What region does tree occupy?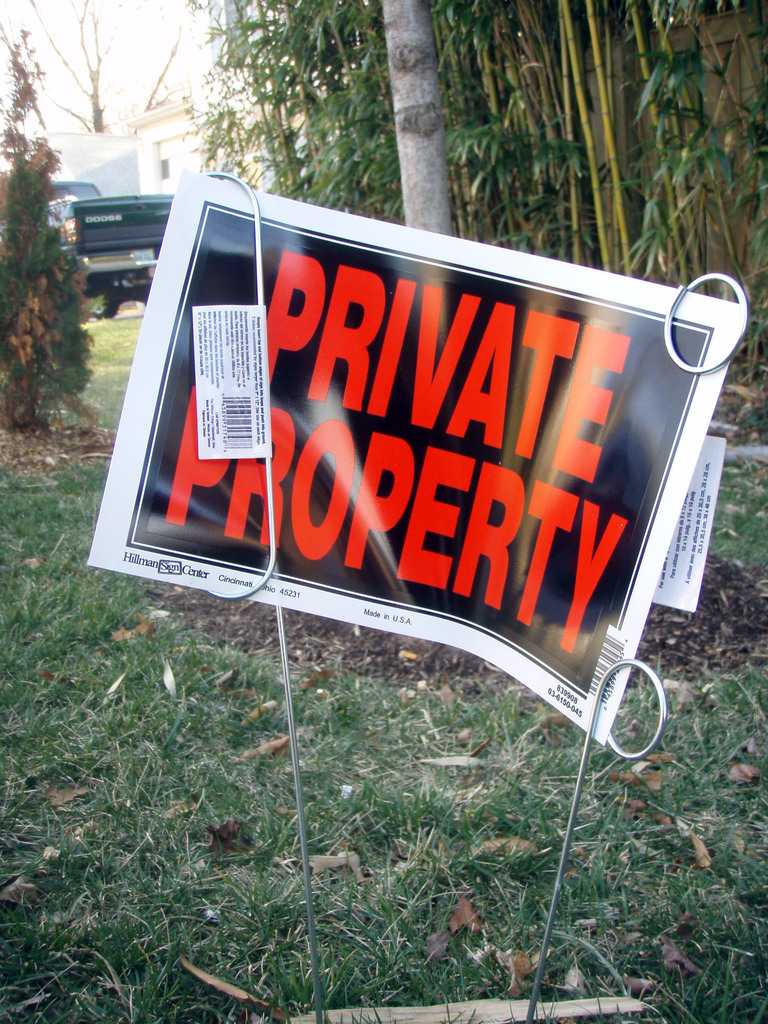
region(0, 0, 179, 131).
